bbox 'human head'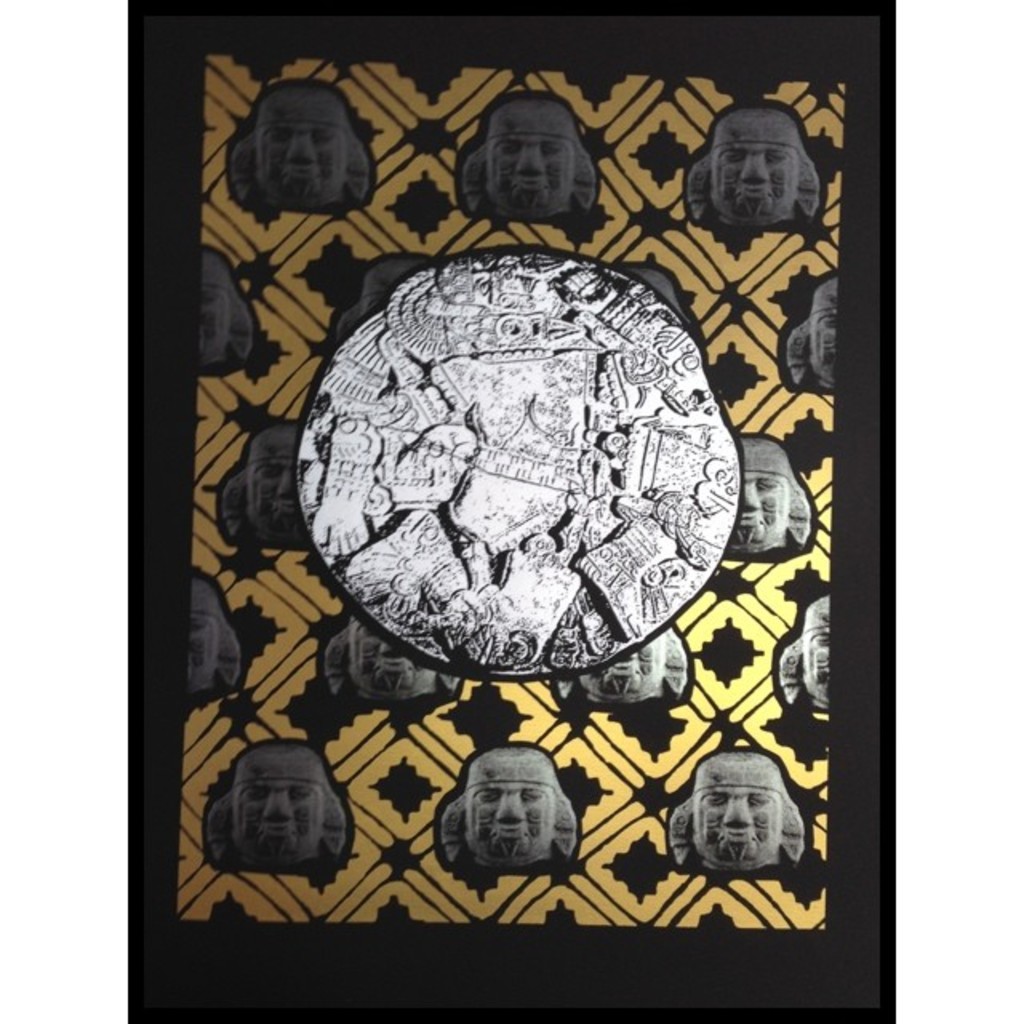
(x1=666, y1=746, x2=802, y2=872)
